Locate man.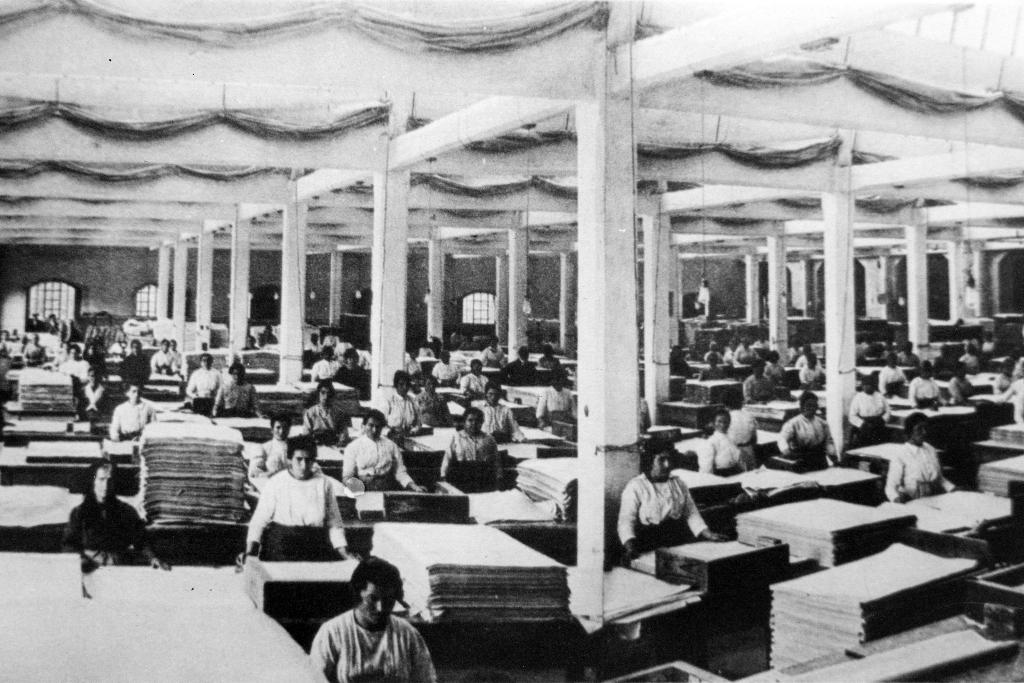
Bounding box: <region>885, 413, 951, 501</region>.
